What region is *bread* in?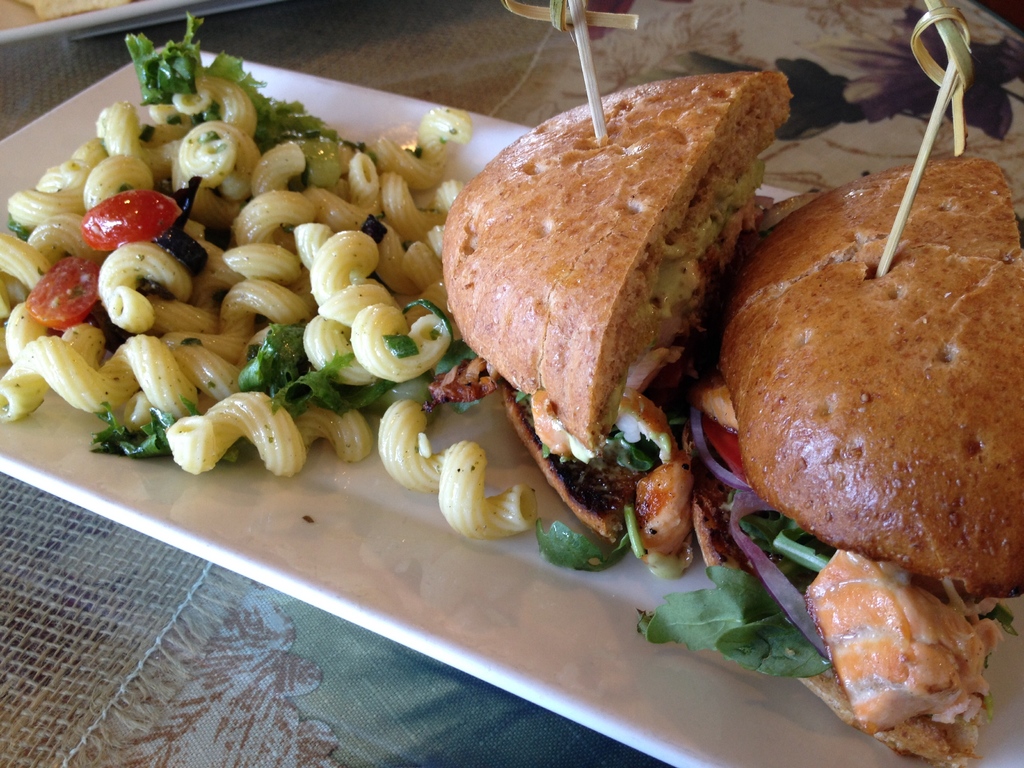
(728, 158, 1023, 596).
